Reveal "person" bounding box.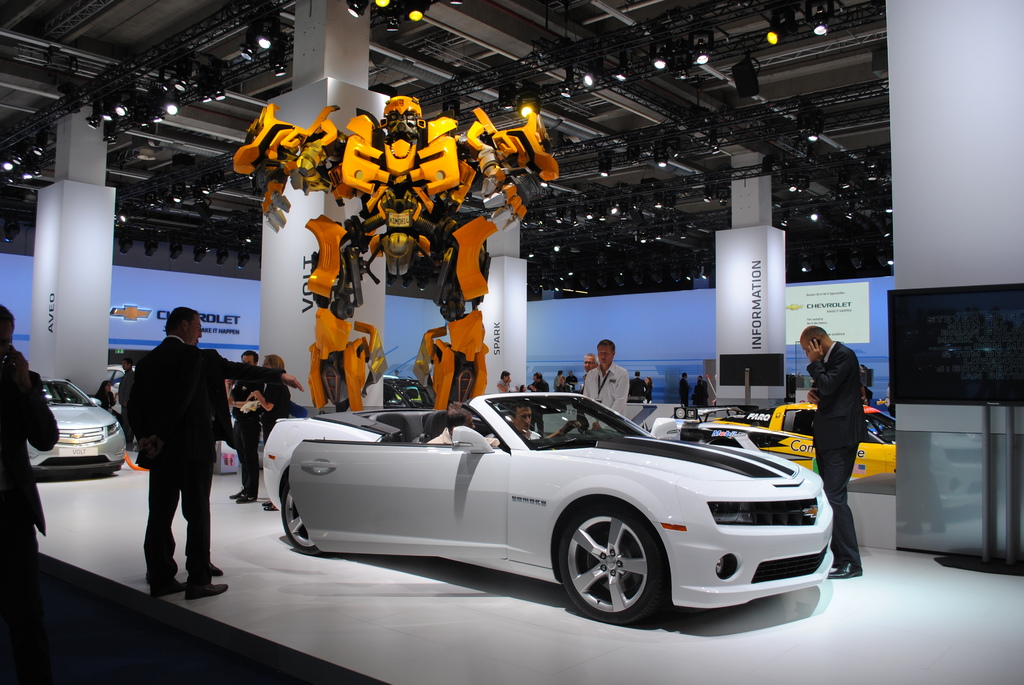
Revealed: bbox(795, 311, 885, 539).
